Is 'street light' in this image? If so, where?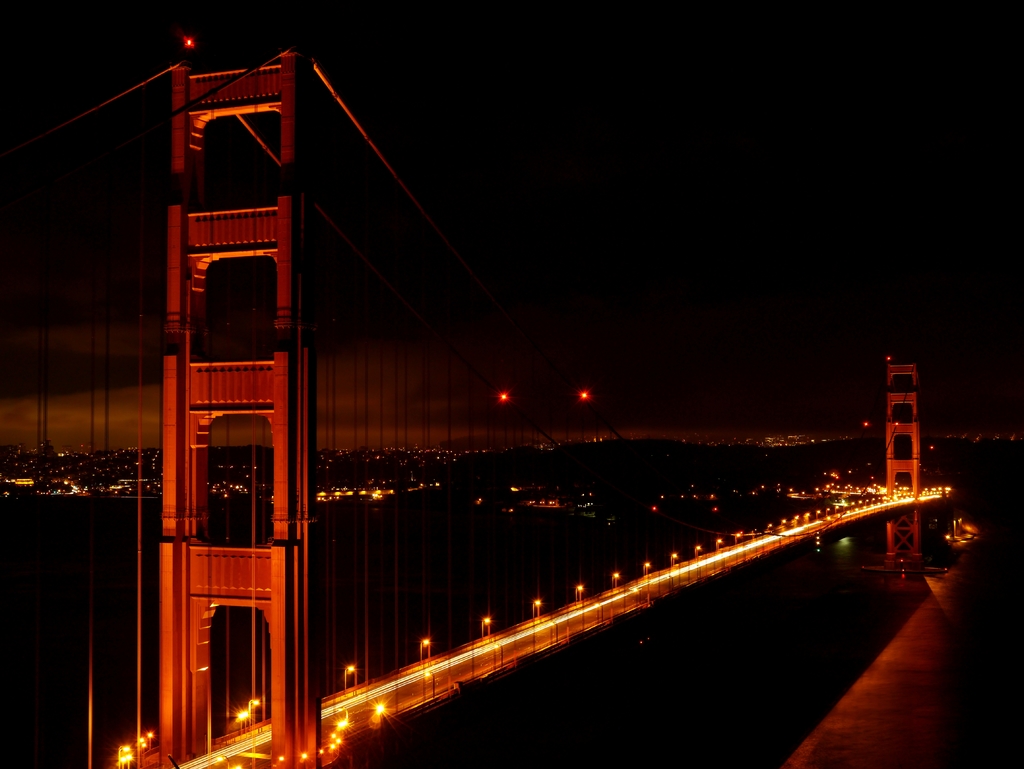
Yes, at box=[845, 510, 849, 515].
